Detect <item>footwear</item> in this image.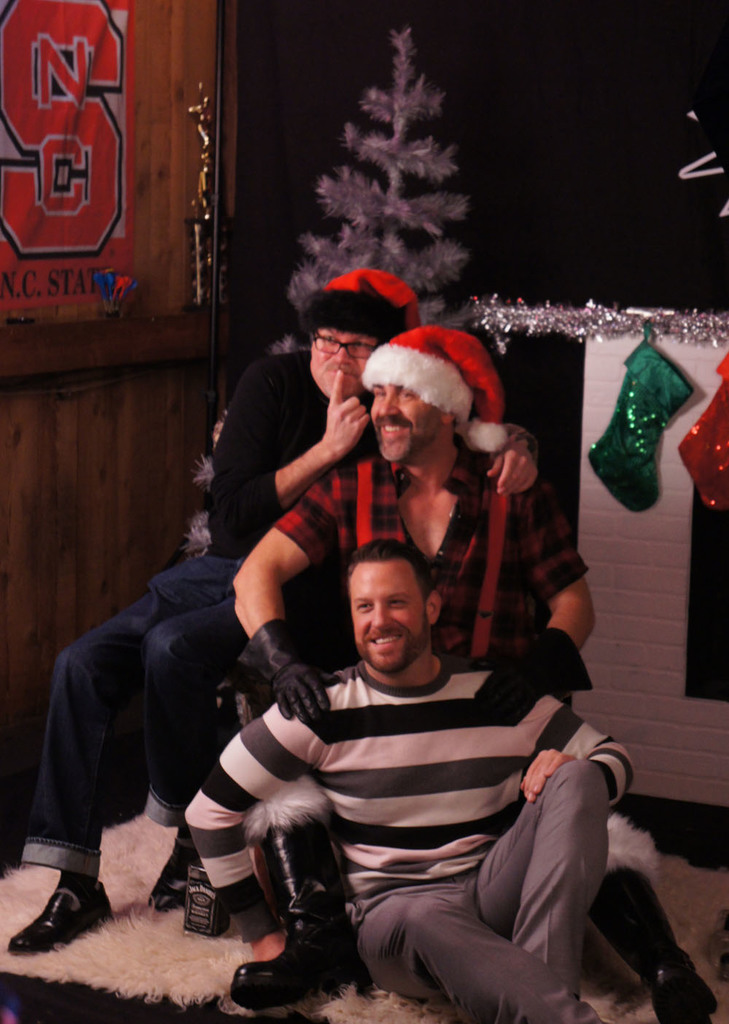
Detection: locate(231, 853, 357, 1023).
